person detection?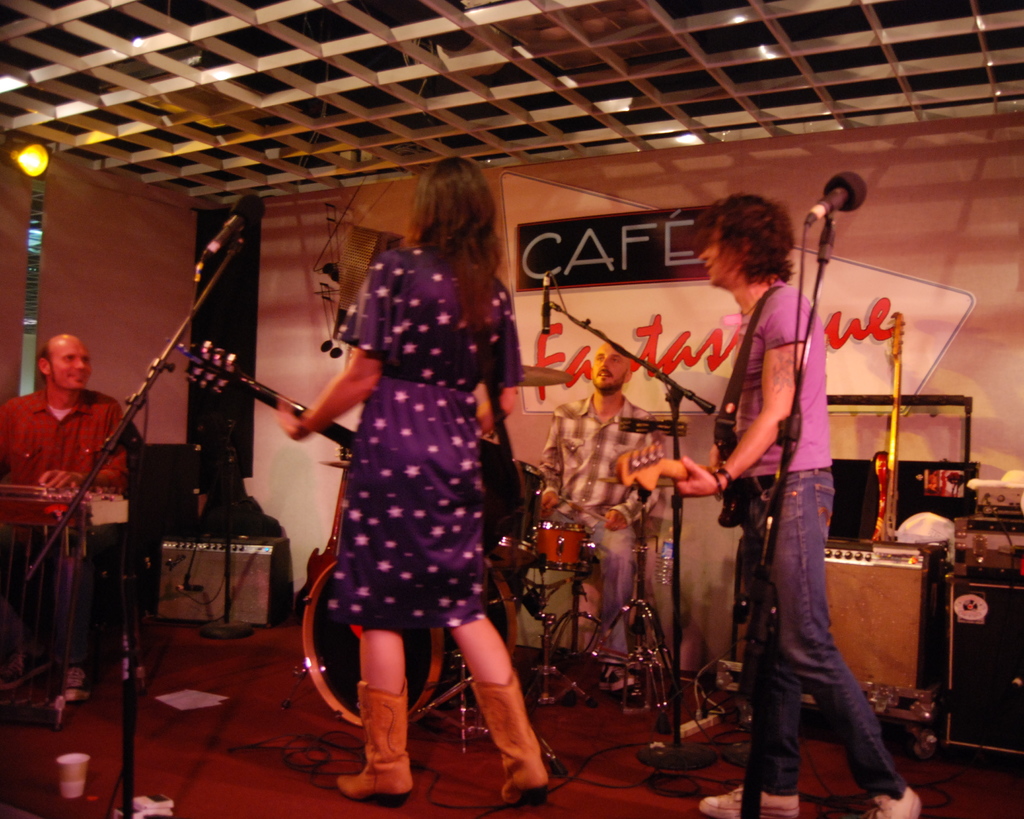
(0, 333, 129, 702)
